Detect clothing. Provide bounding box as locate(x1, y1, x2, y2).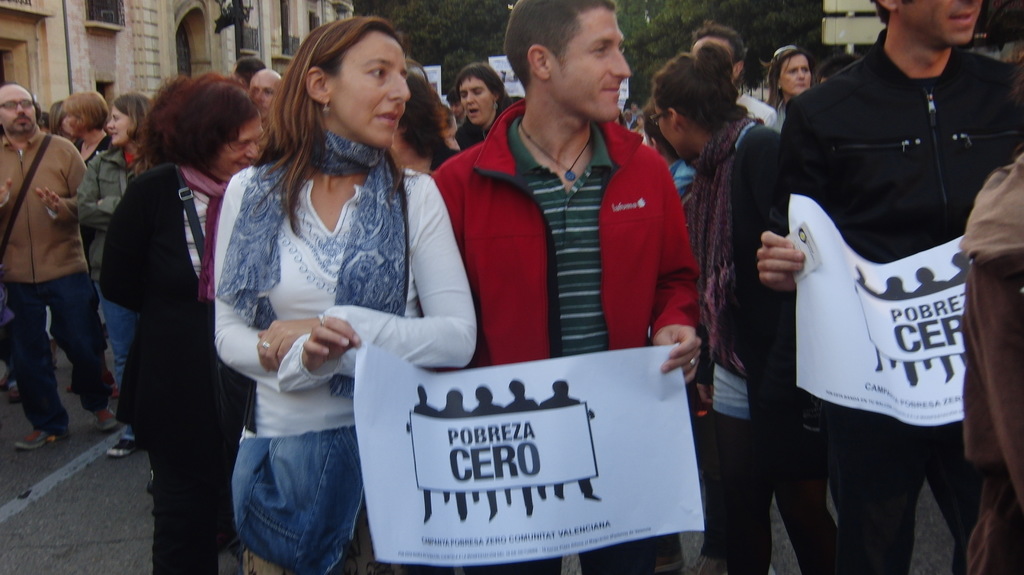
locate(678, 89, 783, 574).
